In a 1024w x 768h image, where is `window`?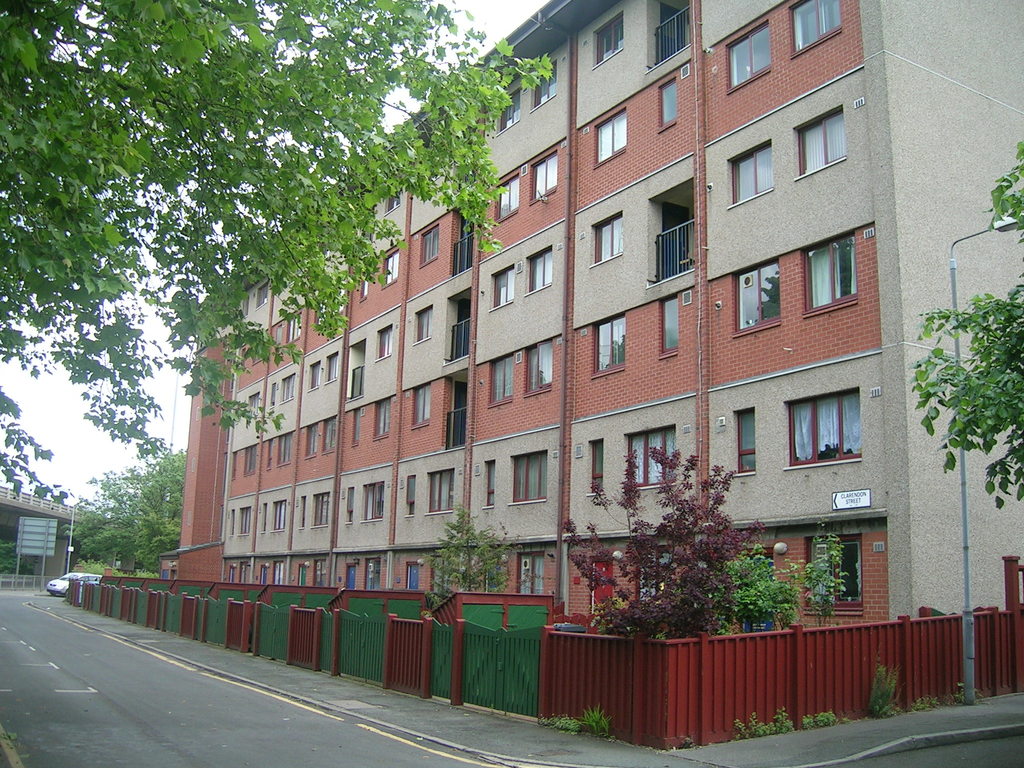
[left=588, top=437, right=605, bottom=499].
